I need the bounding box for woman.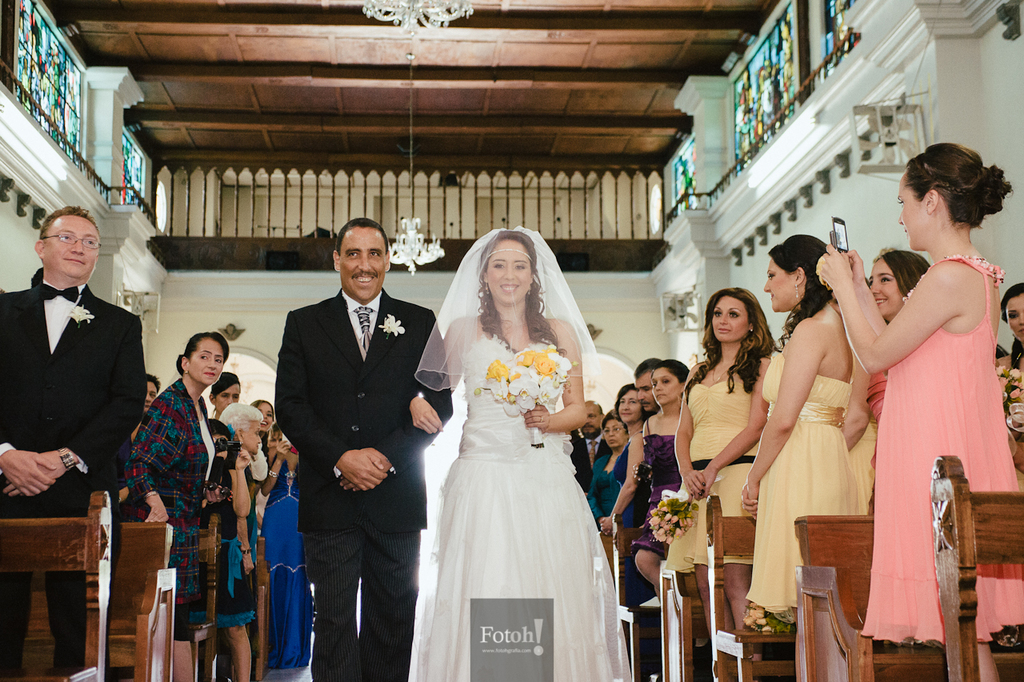
Here it is: bbox(659, 287, 782, 670).
